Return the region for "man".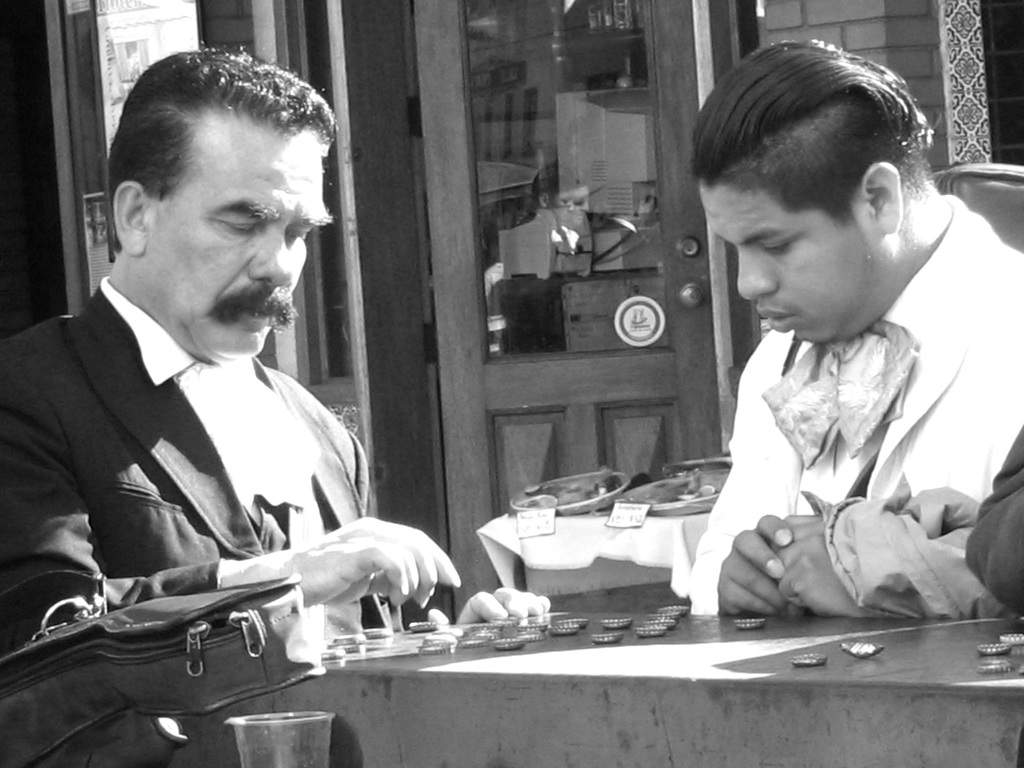
crop(678, 40, 1023, 618).
